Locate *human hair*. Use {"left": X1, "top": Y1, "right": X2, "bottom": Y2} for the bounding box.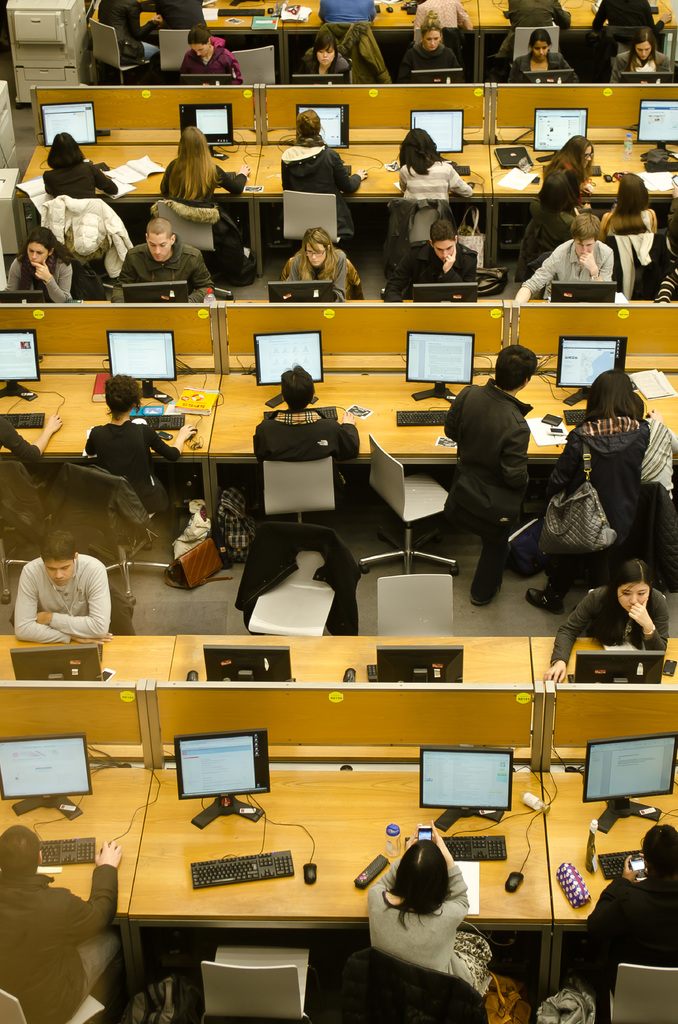
{"left": 590, "top": 364, "right": 650, "bottom": 428}.
